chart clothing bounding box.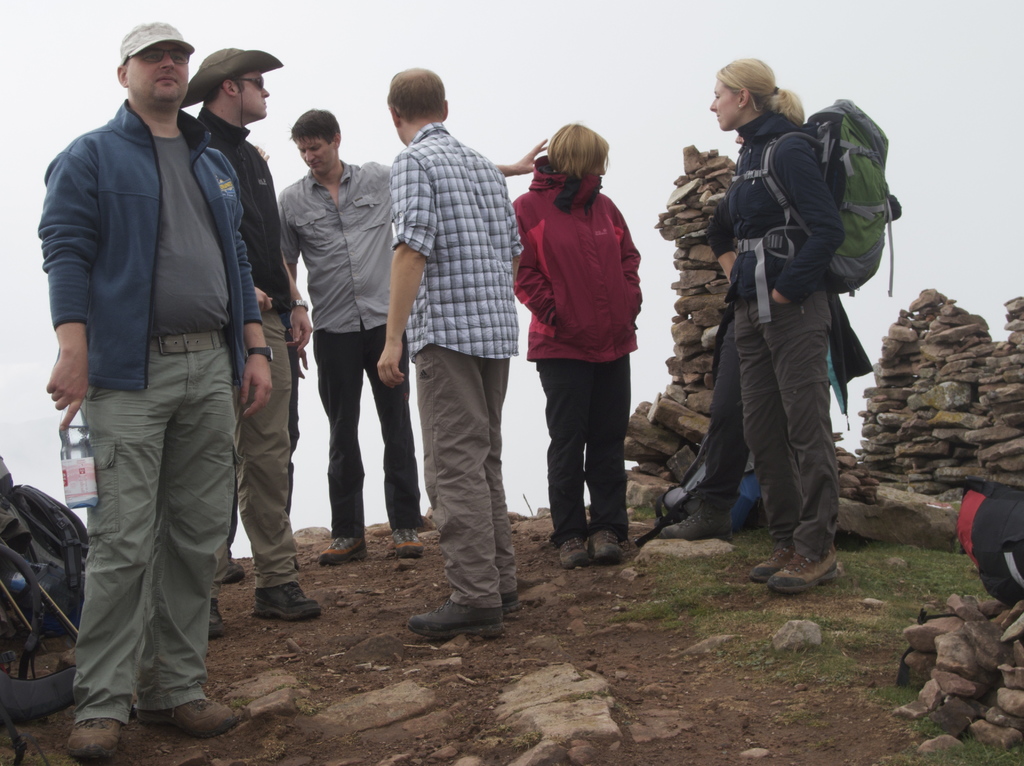
Charted: detection(682, 302, 753, 528).
